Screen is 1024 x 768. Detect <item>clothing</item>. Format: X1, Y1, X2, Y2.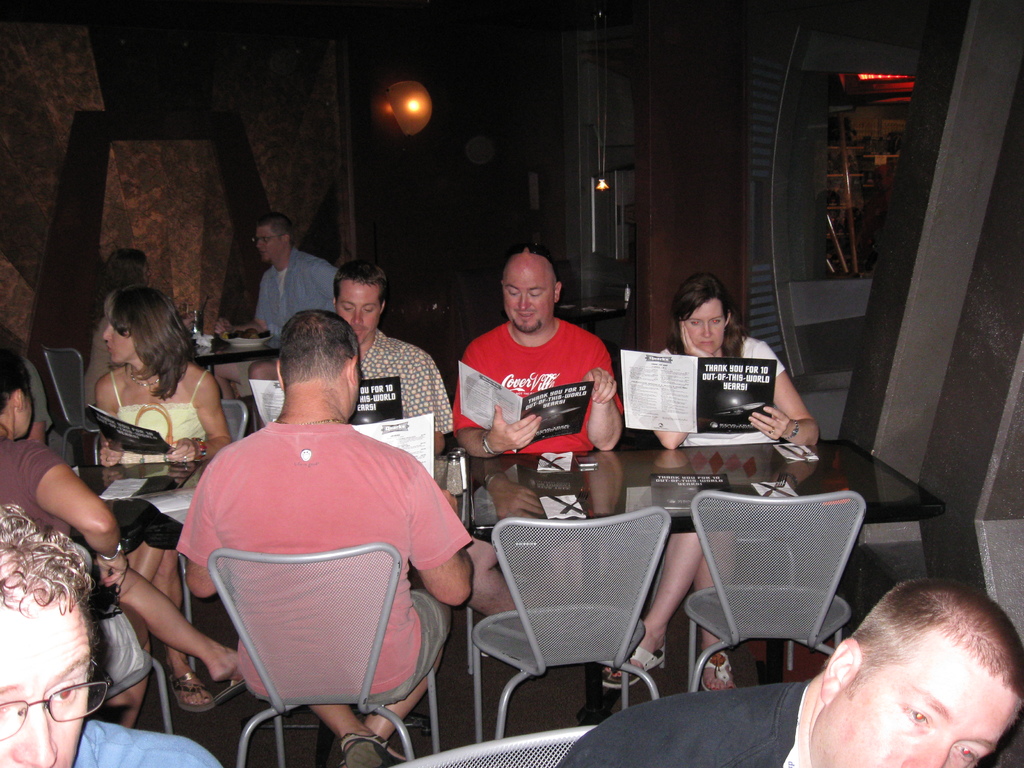
564, 669, 802, 767.
